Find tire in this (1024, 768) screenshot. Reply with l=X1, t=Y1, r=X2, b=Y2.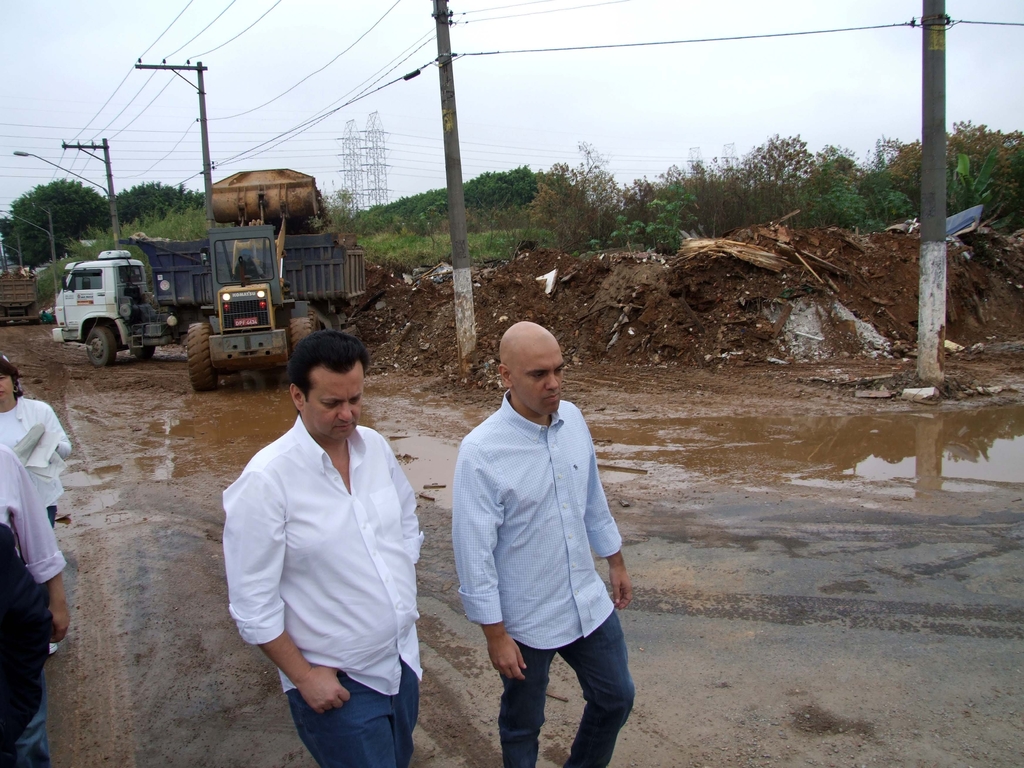
l=87, t=326, r=116, b=366.
